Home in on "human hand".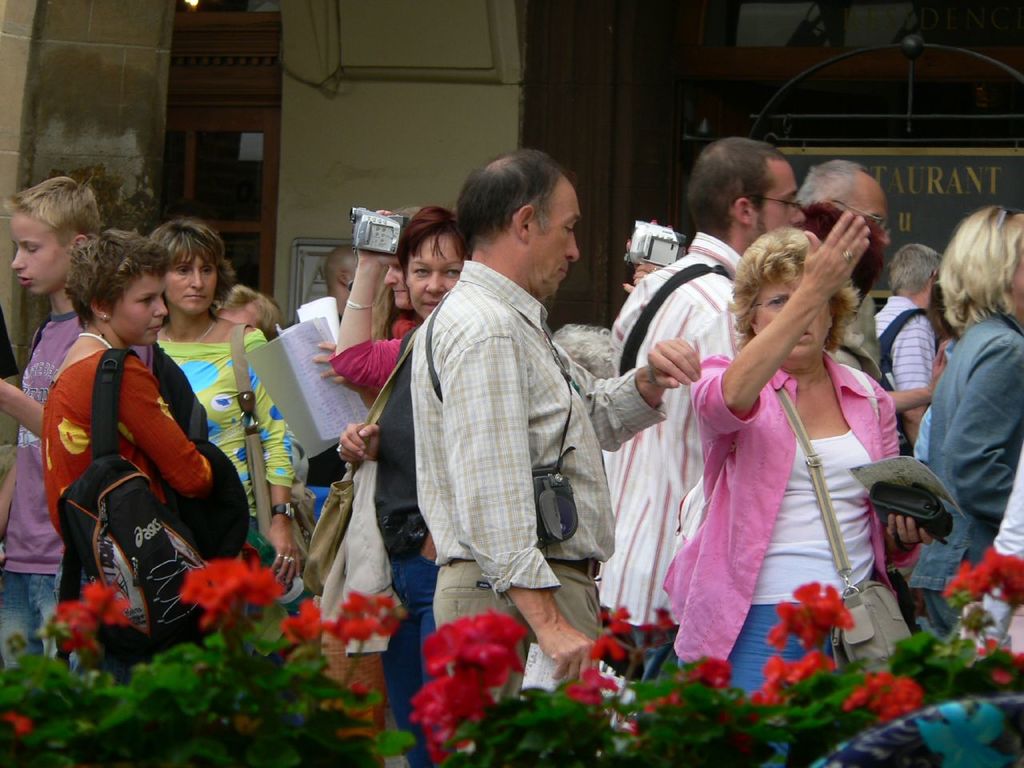
Homed in at <box>930,340,950,398</box>.
